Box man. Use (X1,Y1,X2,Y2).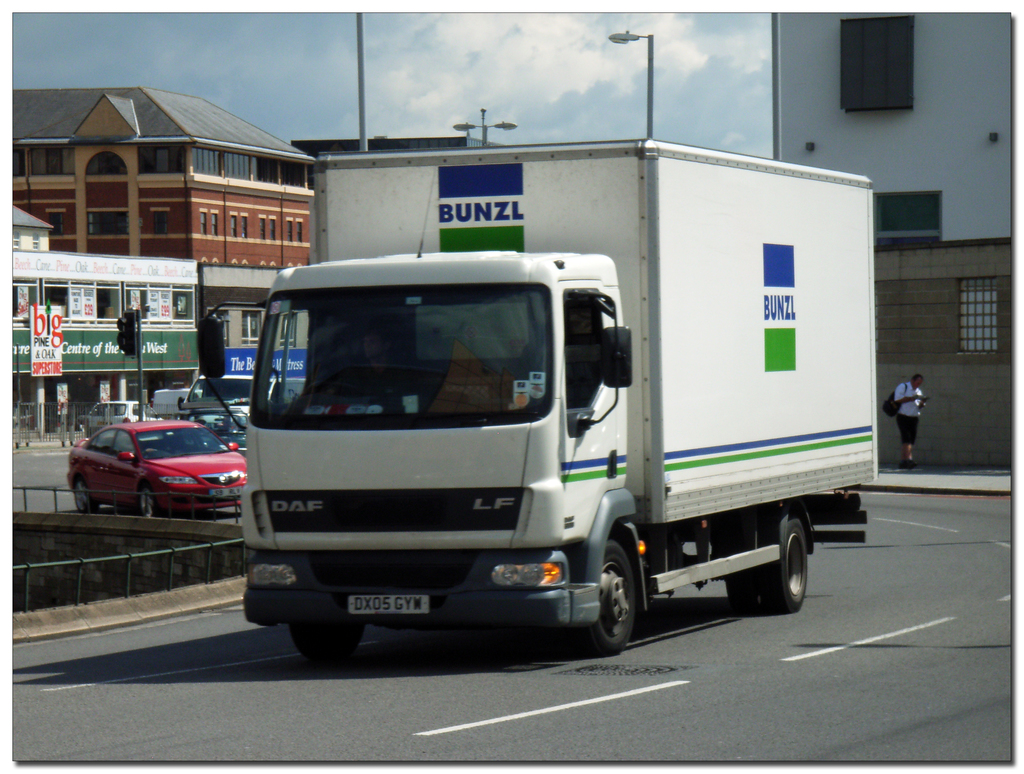
(120,435,157,467).
